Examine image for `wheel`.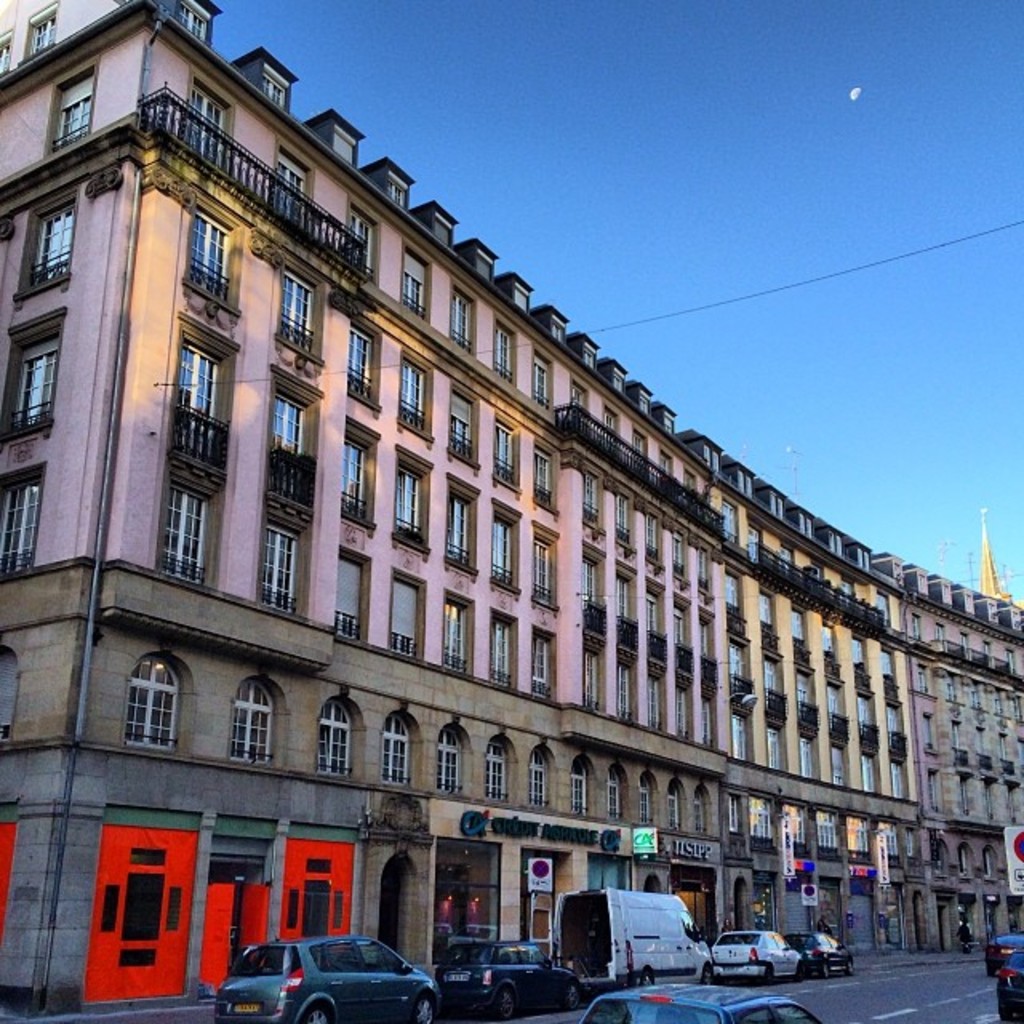
Examination result: (left=293, top=1002, right=333, bottom=1022).
